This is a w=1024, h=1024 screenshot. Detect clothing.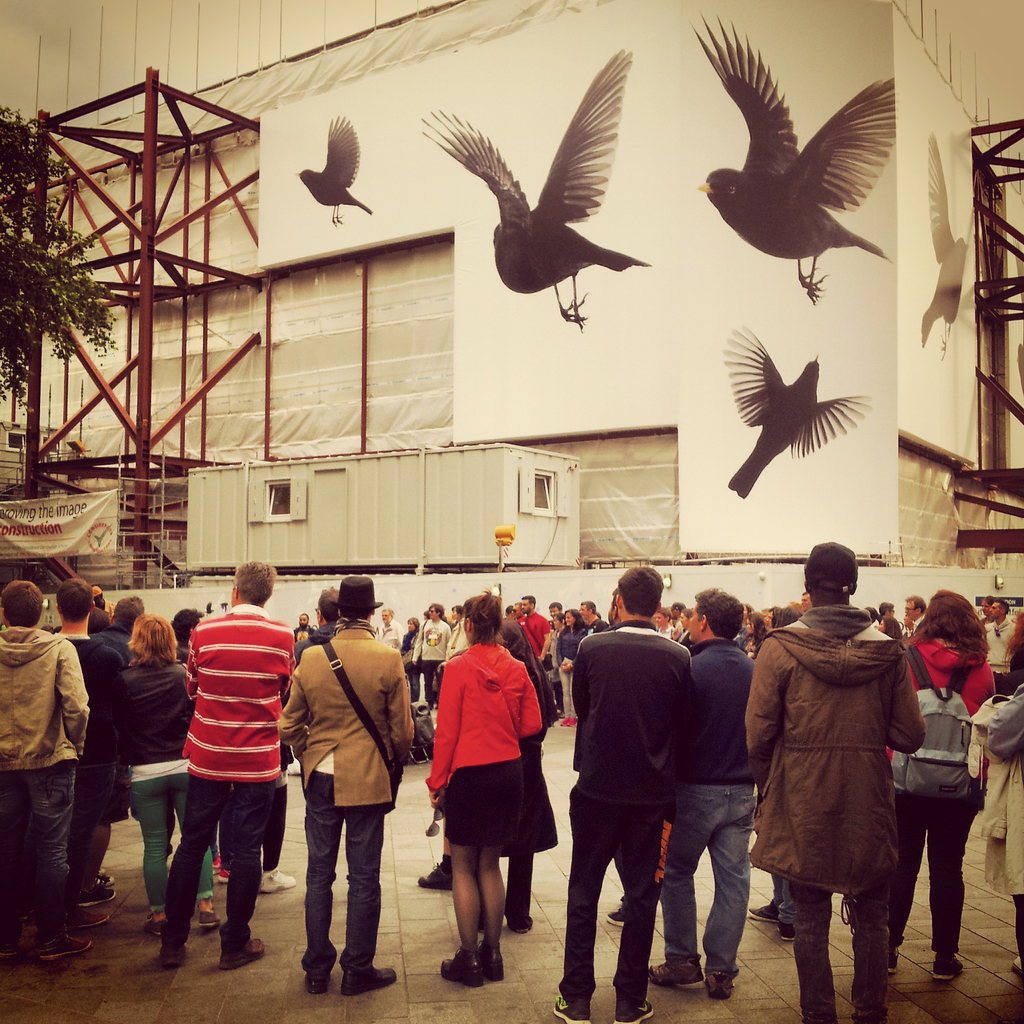
<bbox>747, 606, 934, 1021</bbox>.
